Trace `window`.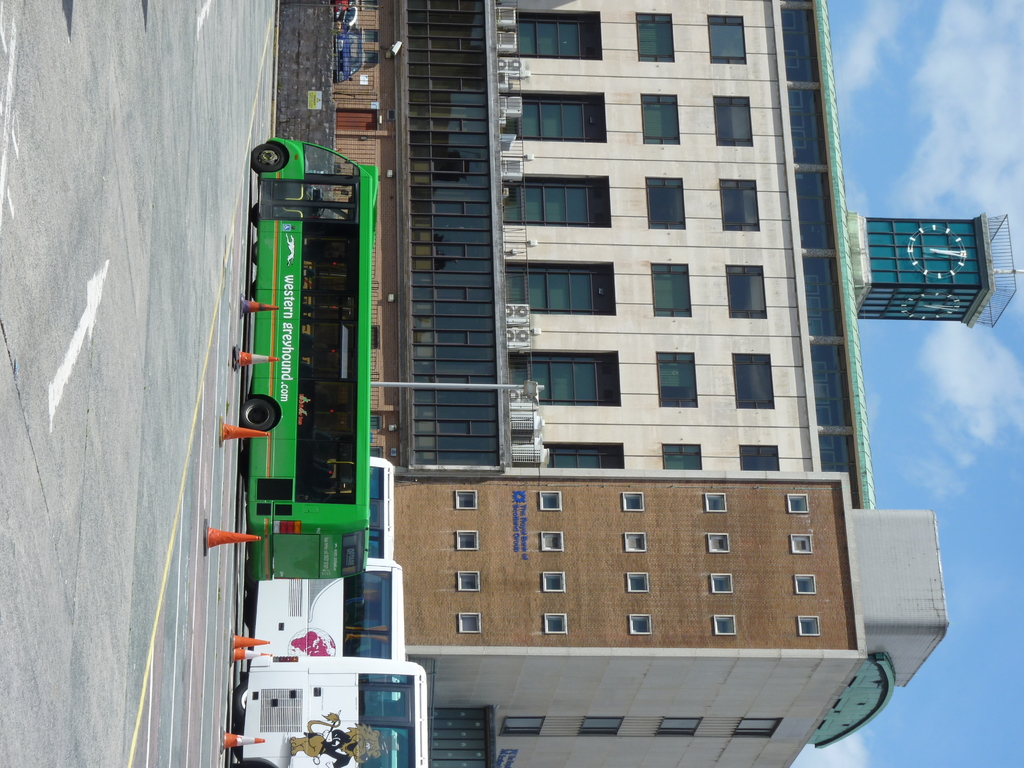
Traced to 459/612/481/634.
